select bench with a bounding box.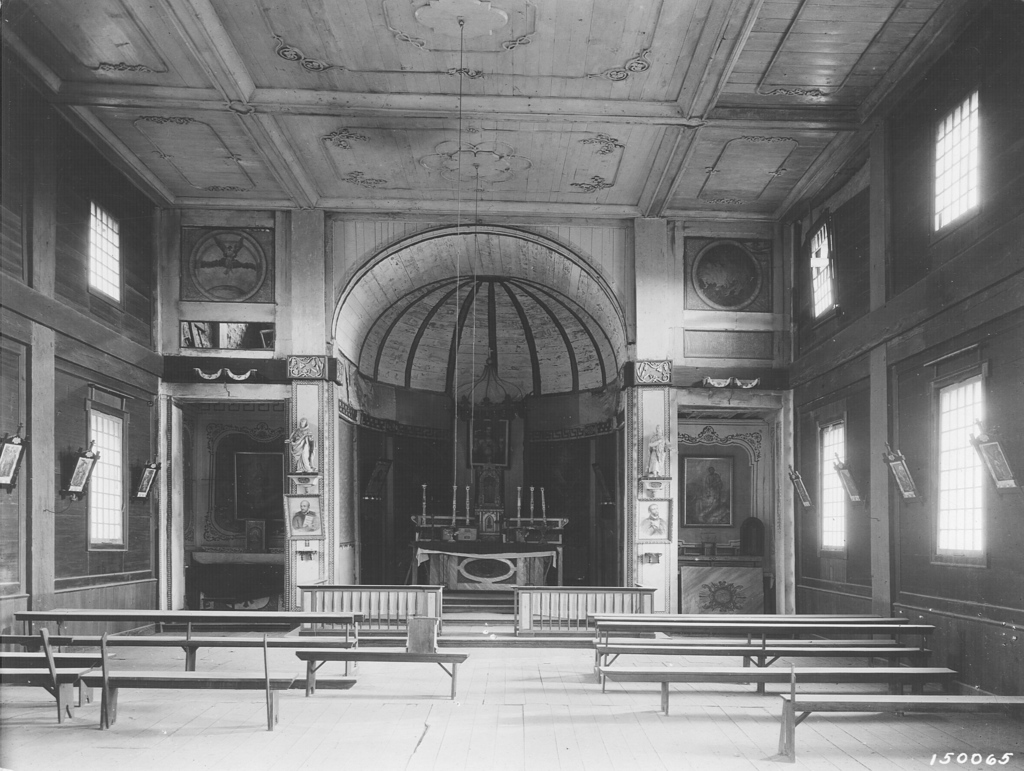
detection(591, 637, 904, 680).
